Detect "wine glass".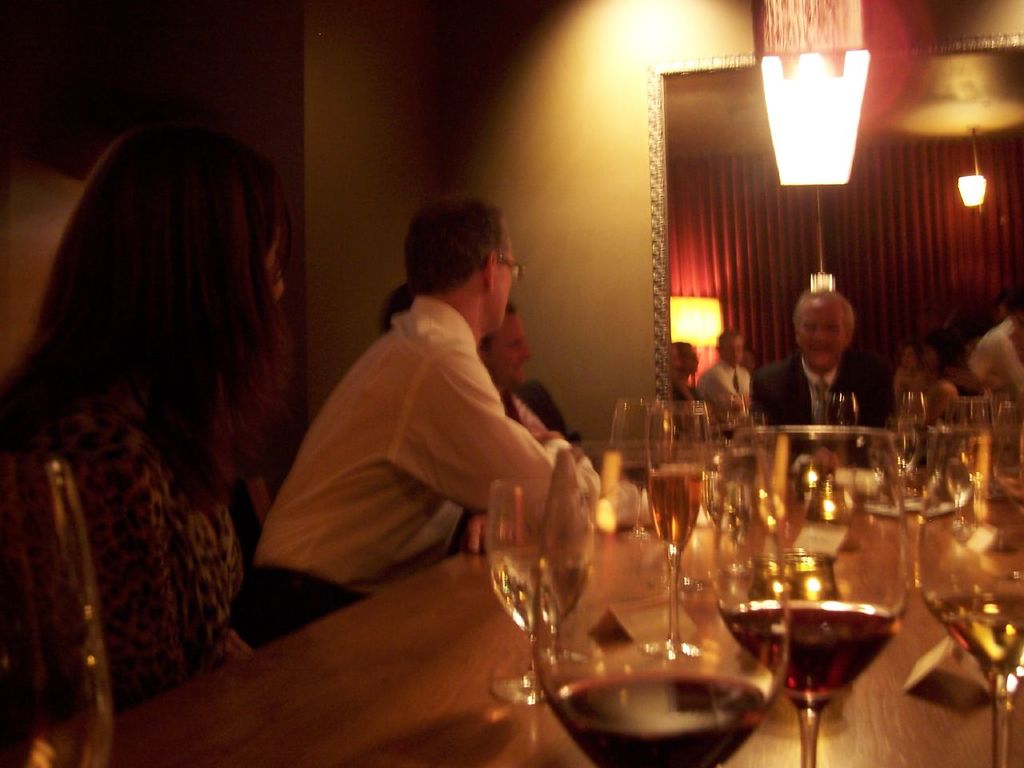
Detected at 714 424 908 767.
